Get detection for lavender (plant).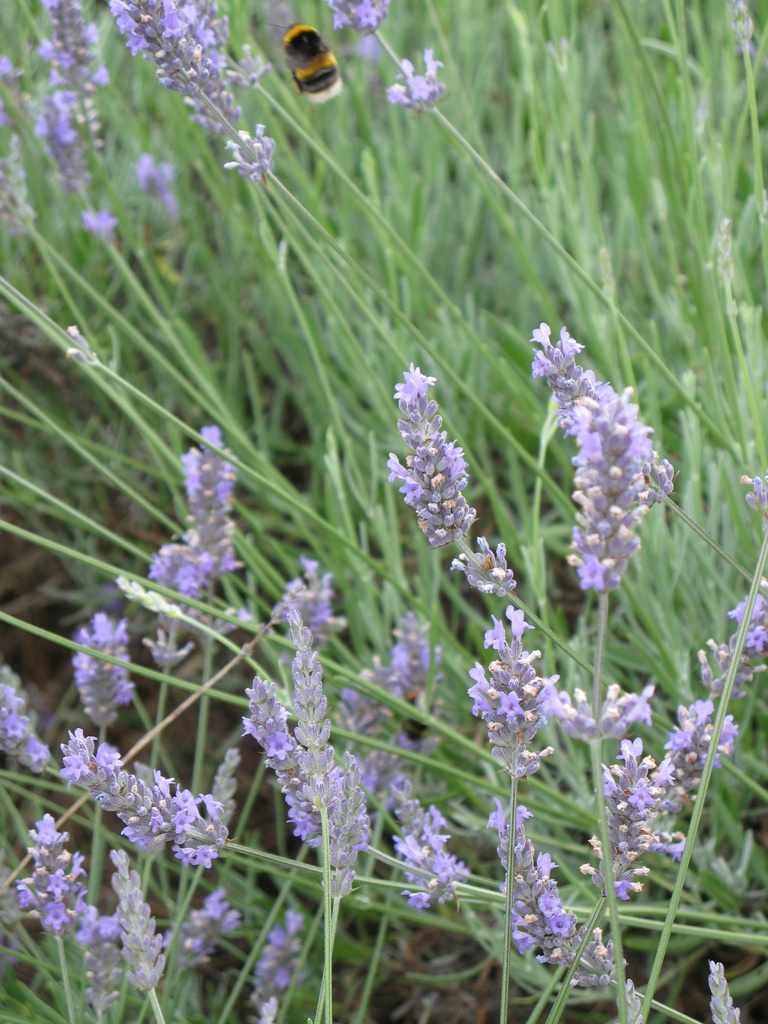
Detection: rect(60, 742, 282, 868).
